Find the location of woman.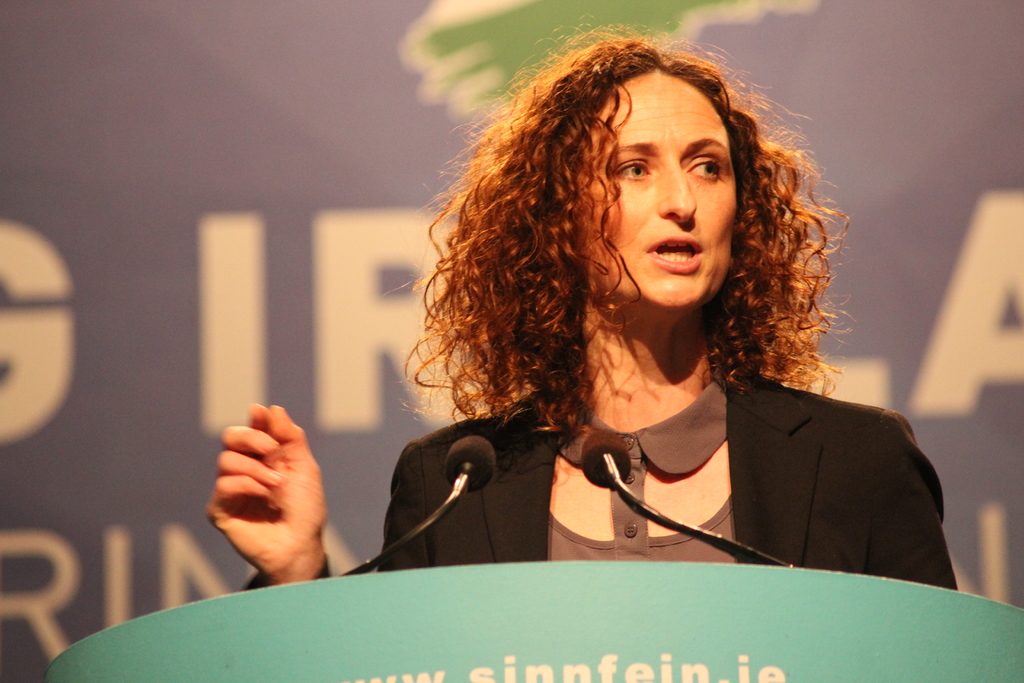
Location: crop(500, 104, 924, 600).
